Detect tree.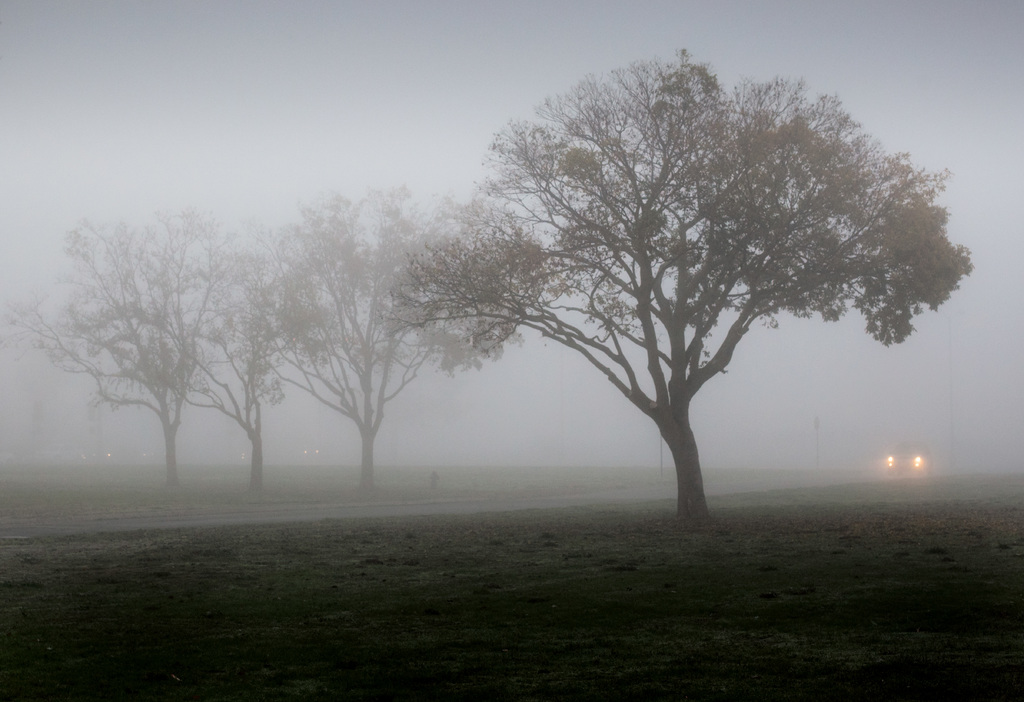
Detected at <bbox>241, 182, 570, 503</bbox>.
